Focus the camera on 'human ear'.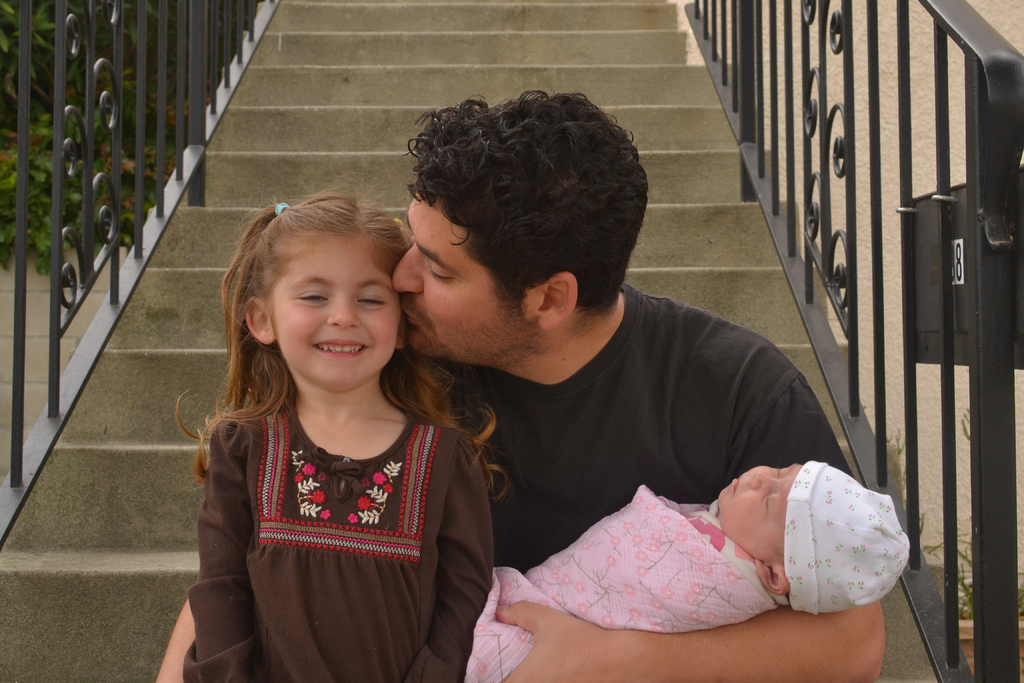
Focus region: 397,314,408,352.
